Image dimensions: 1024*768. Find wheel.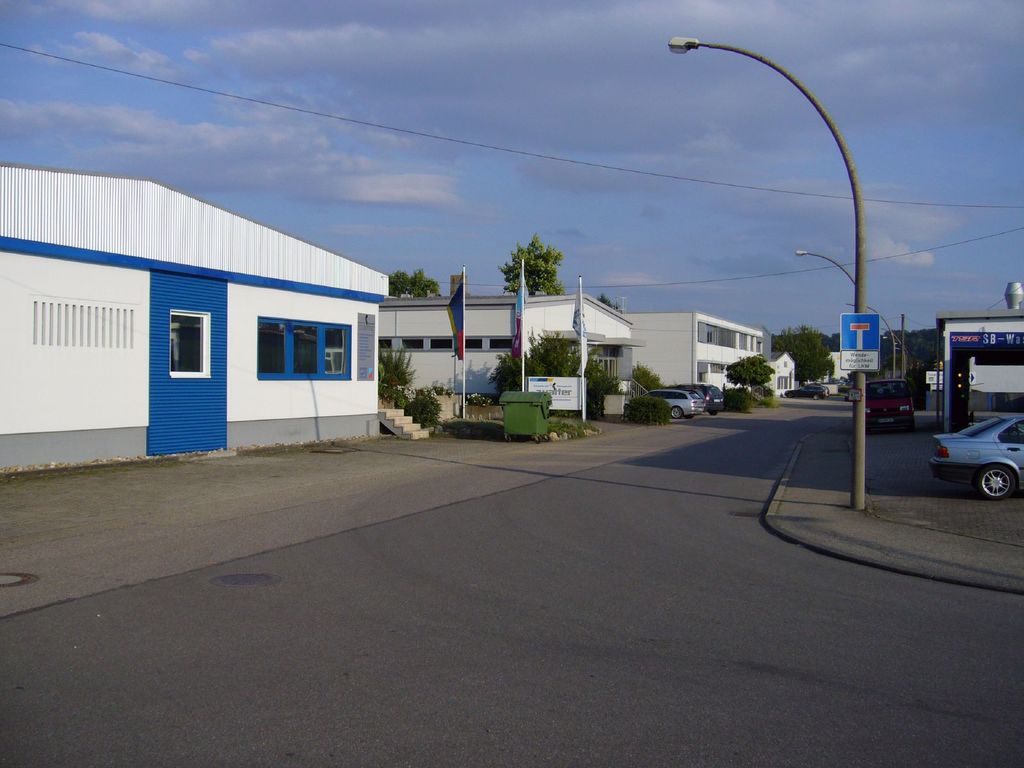
815,395,820,400.
